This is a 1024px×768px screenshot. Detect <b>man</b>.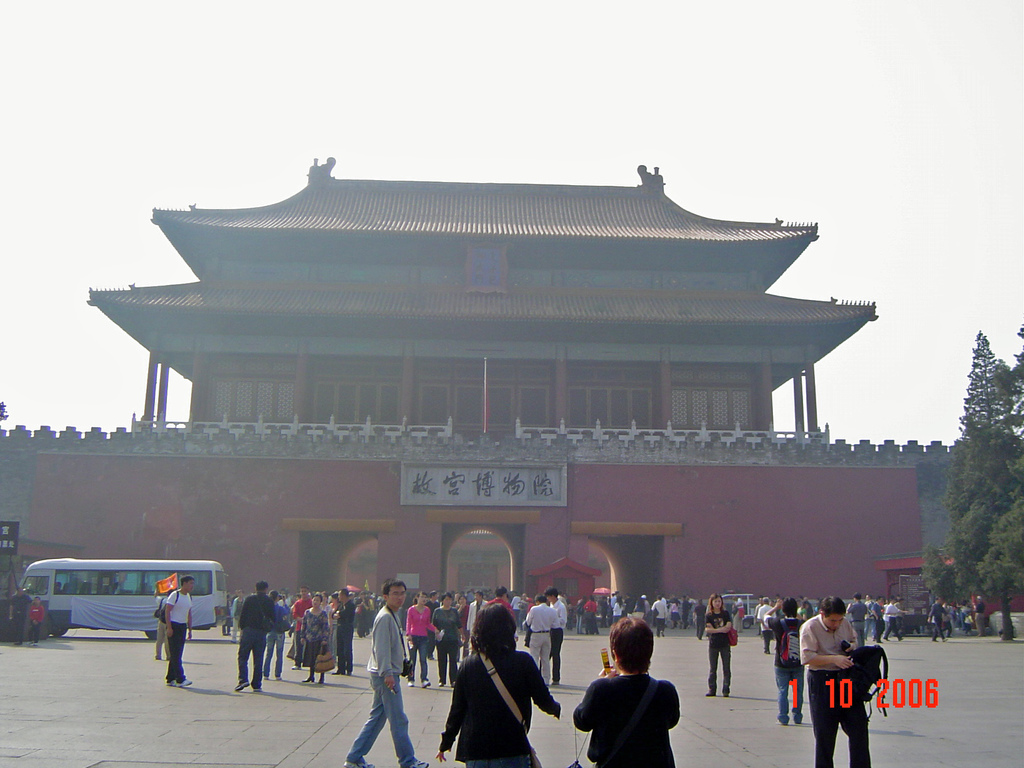
detection(798, 602, 876, 752).
